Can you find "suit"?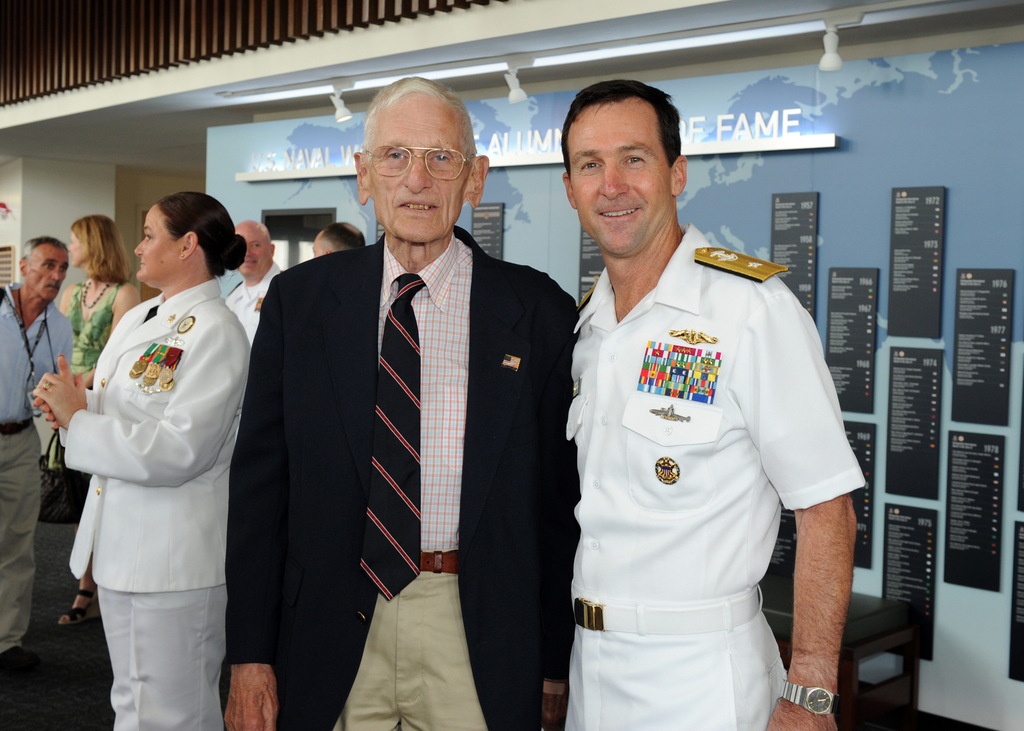
Yes, bounding box: rect(56, 275, 249, 730).
